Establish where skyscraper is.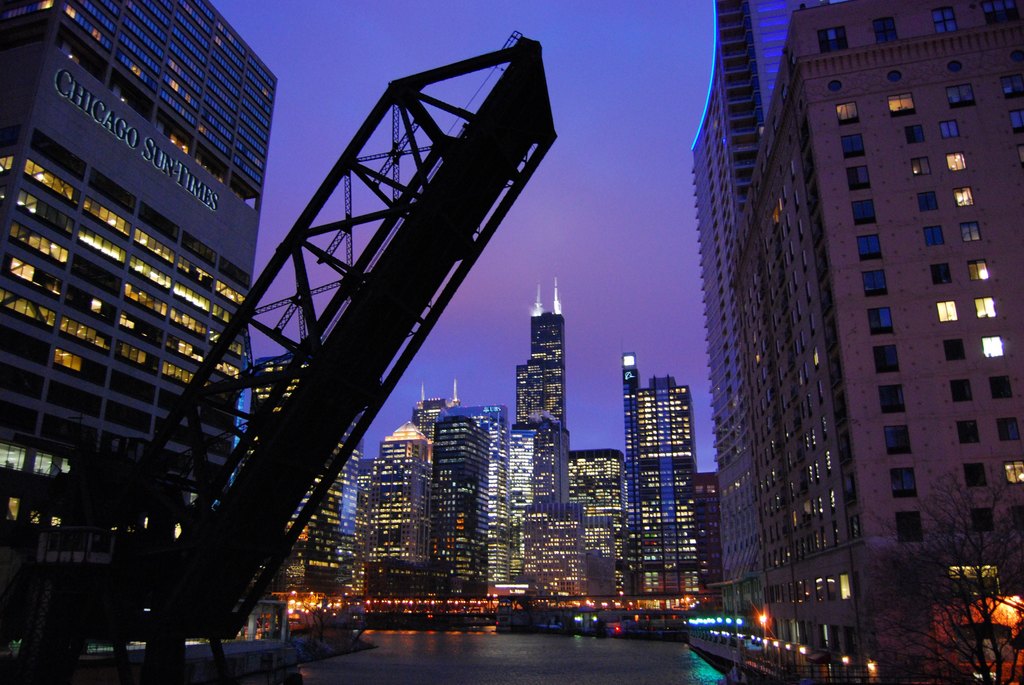
Established at x1=676, y1=16, x2=1023, y2=649.
